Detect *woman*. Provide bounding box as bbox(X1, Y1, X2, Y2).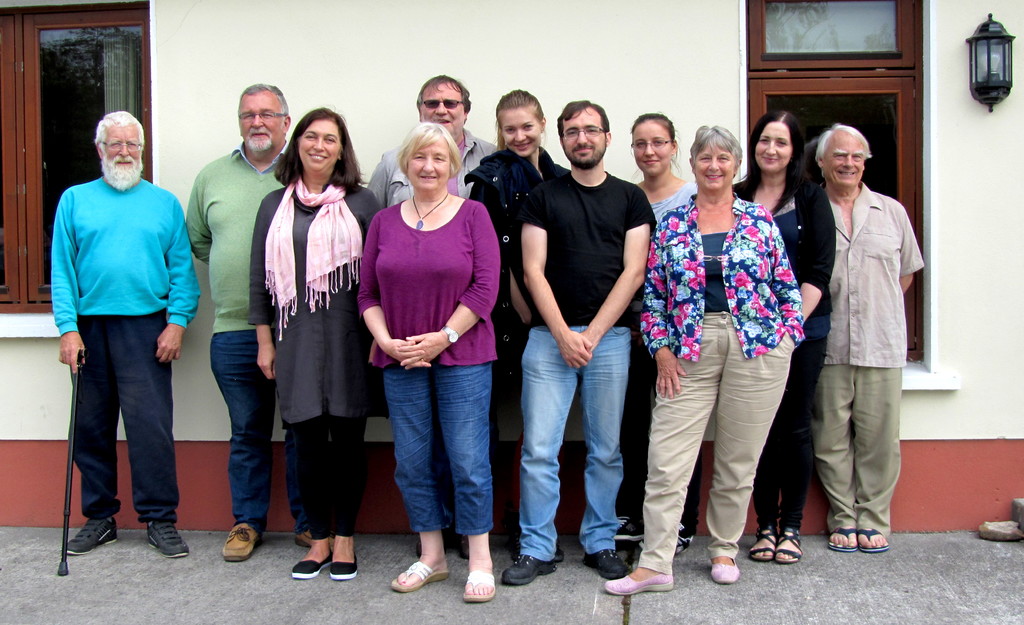
bbox(246, 104, 384, 580).
